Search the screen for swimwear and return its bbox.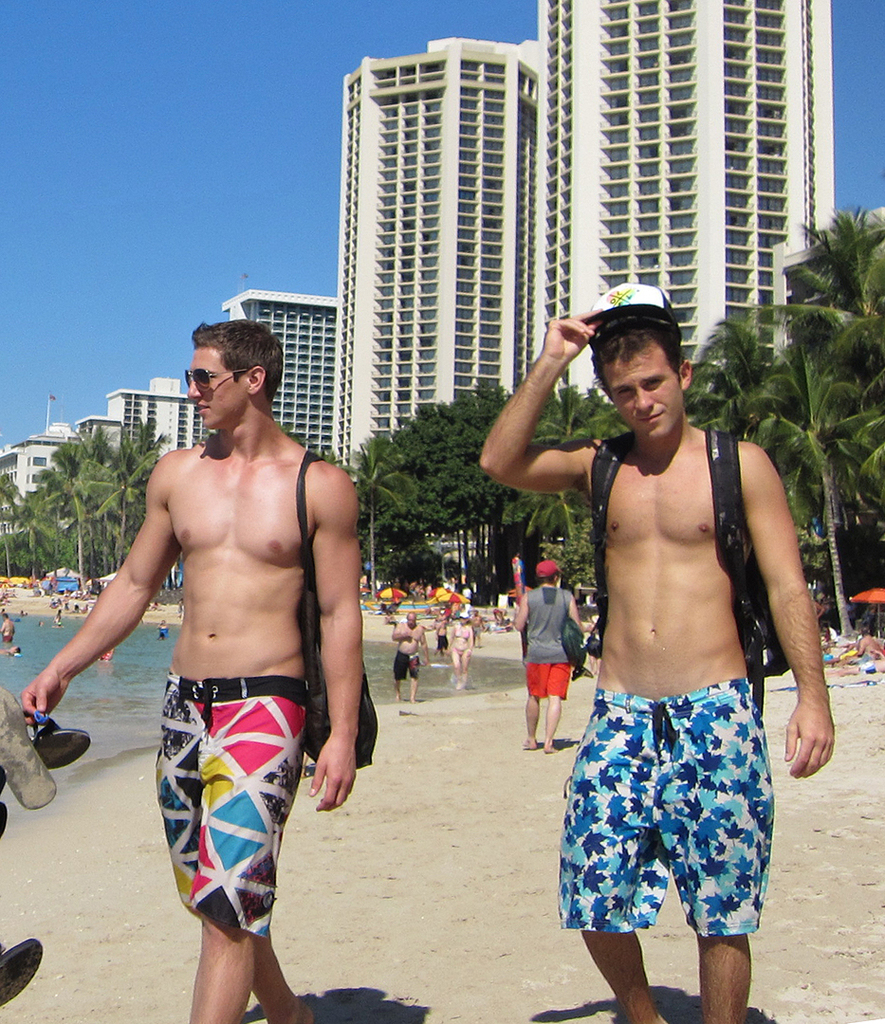
Found: bbox(152, 676, 311, 938).
